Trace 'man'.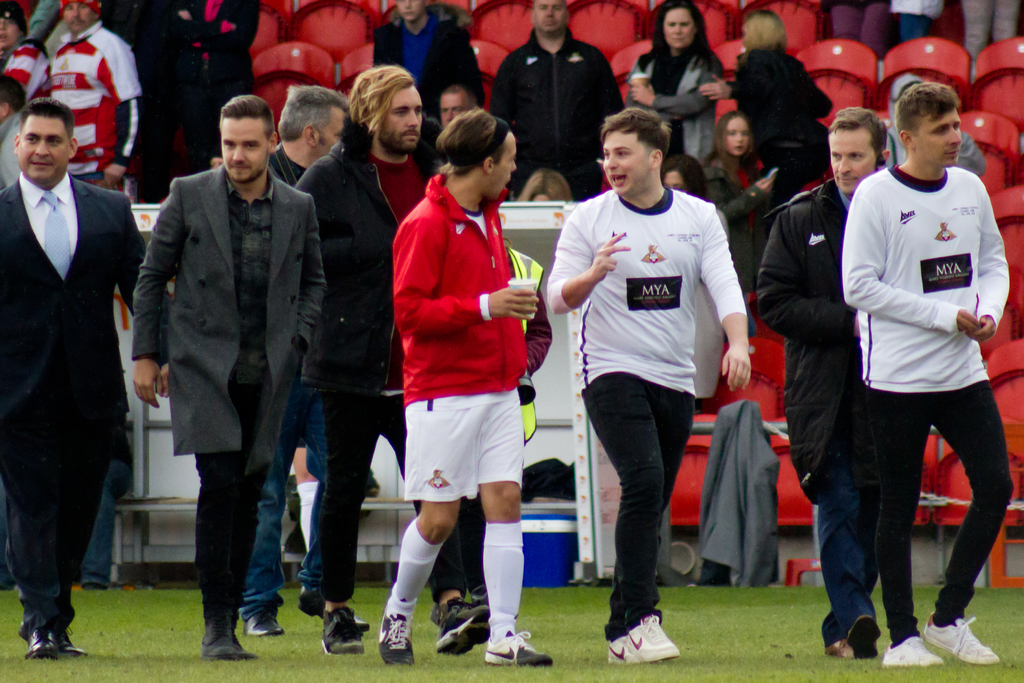
Traced to 485,0,625,198.
